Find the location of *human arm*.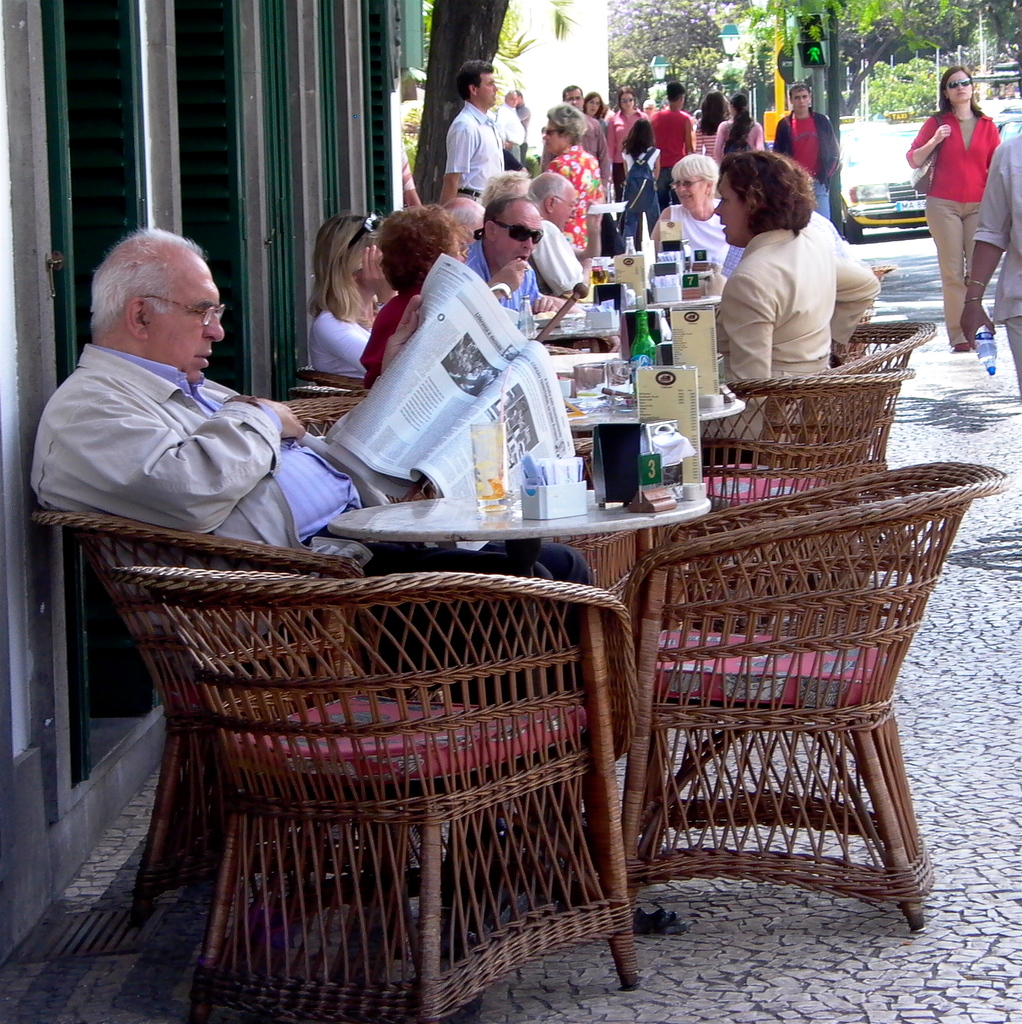
Location: detection(45, 391, 299, 527).
